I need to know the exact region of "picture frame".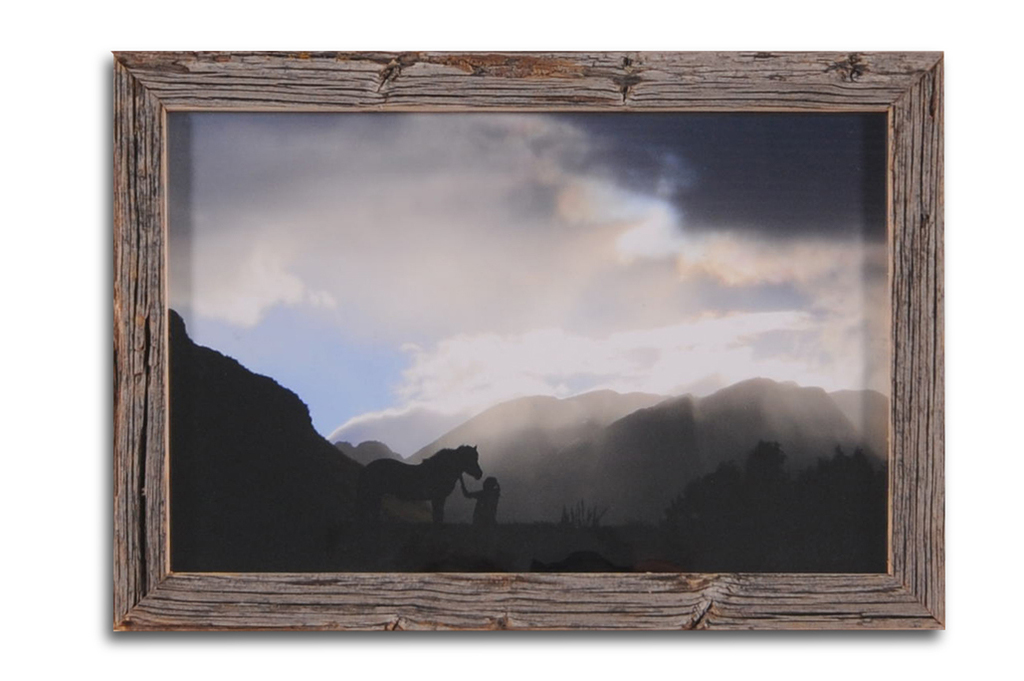
Region: x1=112, y1=51, x2=945, y2=631.
